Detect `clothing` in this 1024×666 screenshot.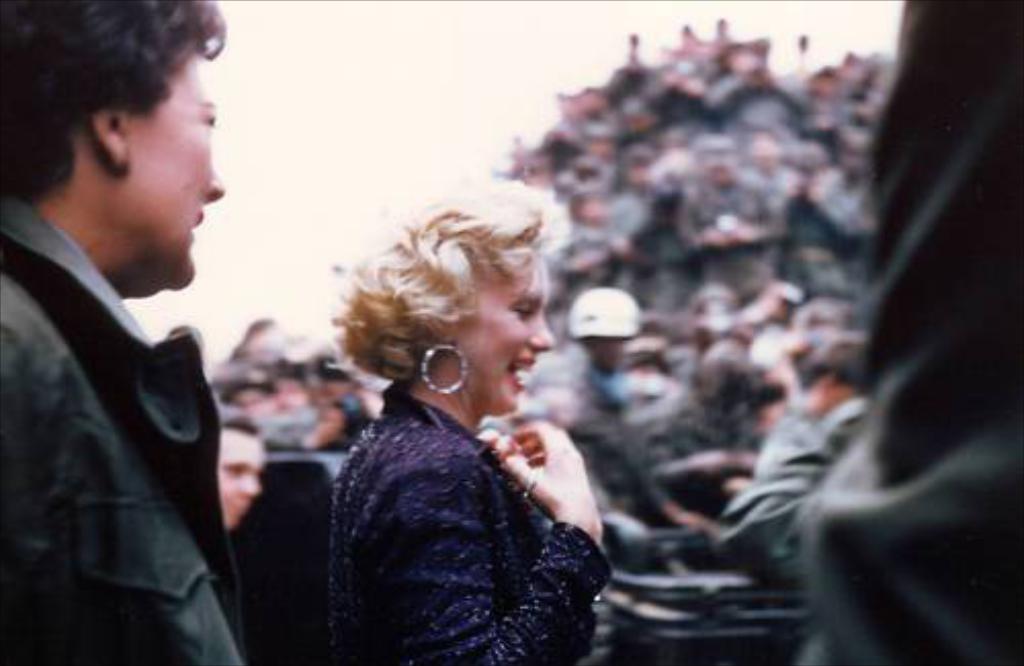
Detection: [717, 393, 887, 572].
